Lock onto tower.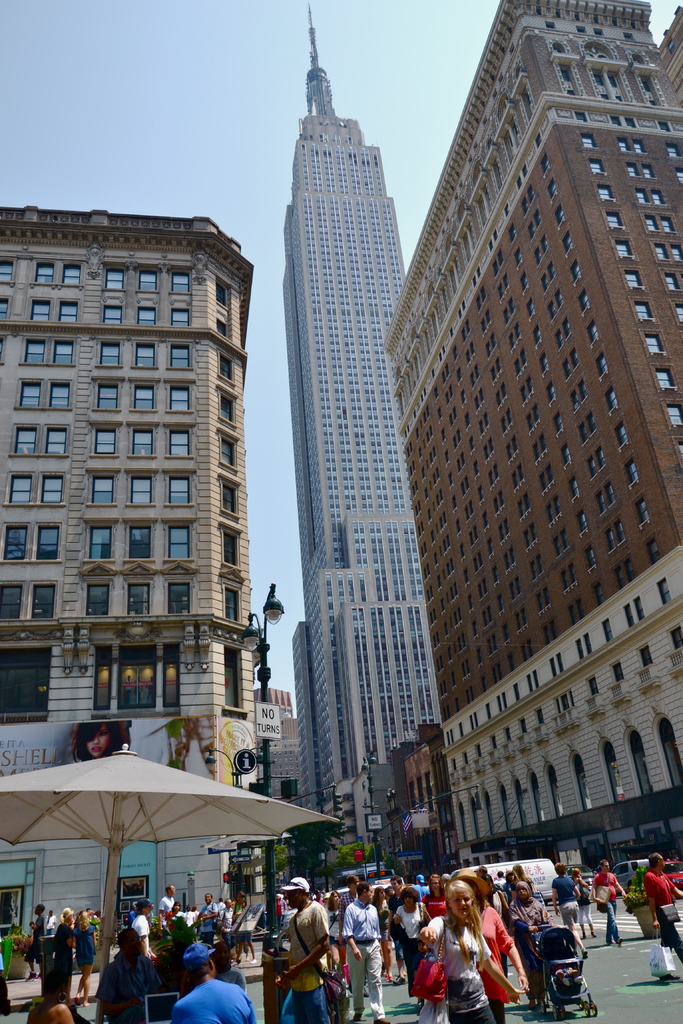
Locked: select_region(0, 169, 272, 748).
